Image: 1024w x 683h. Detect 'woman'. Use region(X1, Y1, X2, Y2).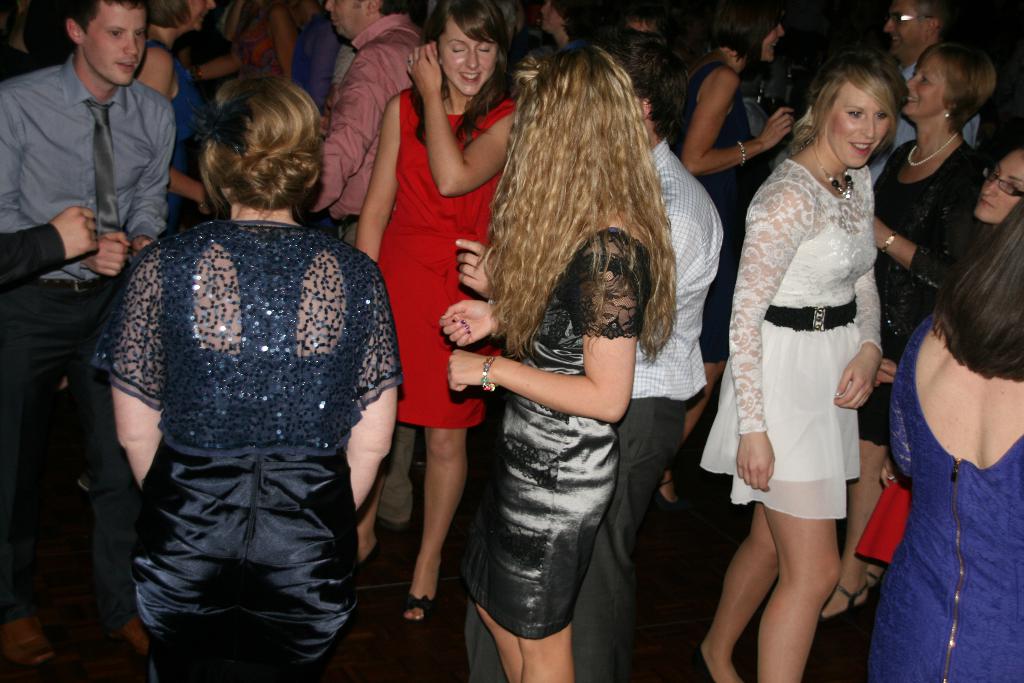
region(675, 0, 794, 525).
